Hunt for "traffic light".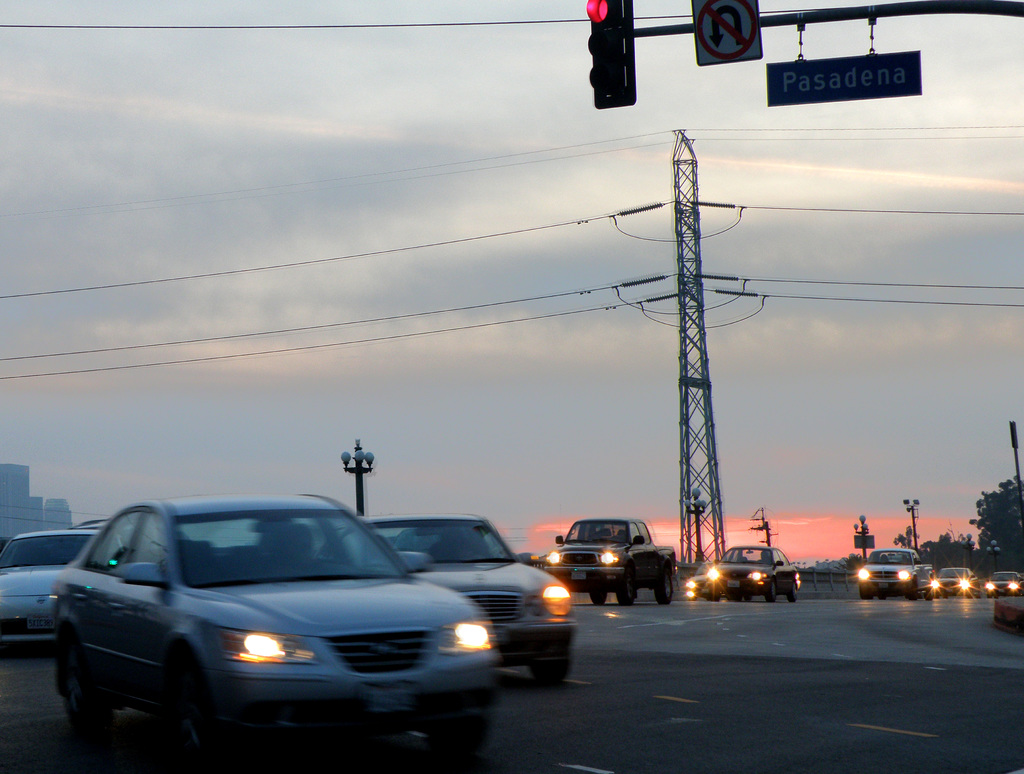
Hunted down at region(588, 0, 637, 109).
